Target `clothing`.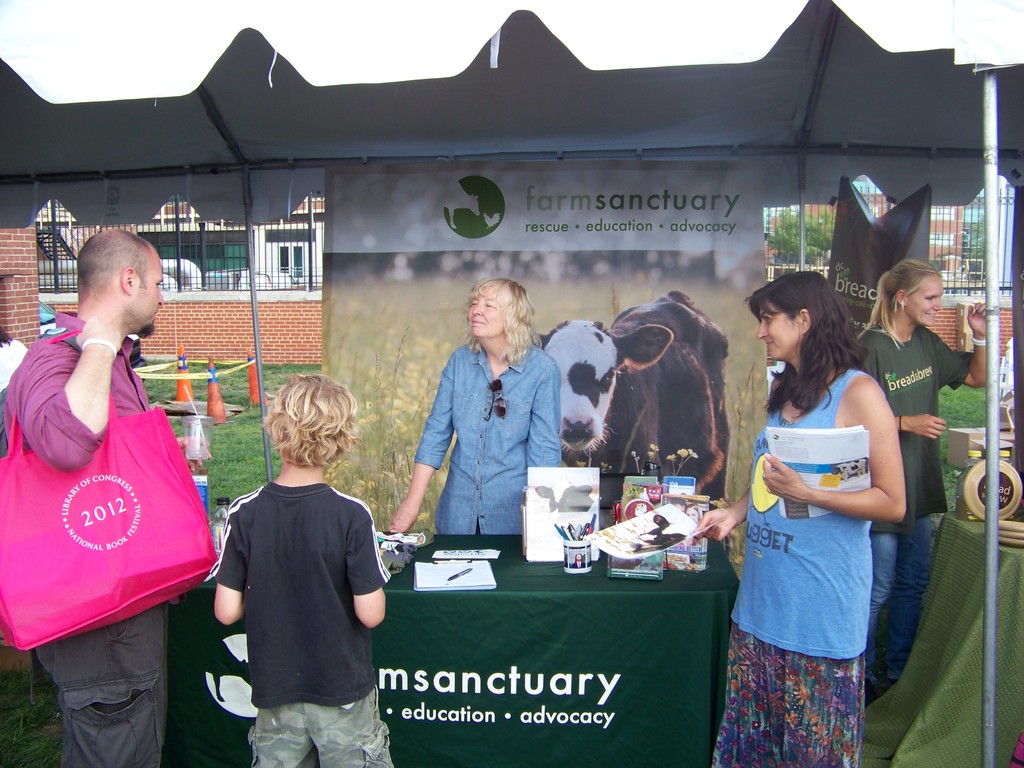
Target region: crop(868, 484, 943, 699).
